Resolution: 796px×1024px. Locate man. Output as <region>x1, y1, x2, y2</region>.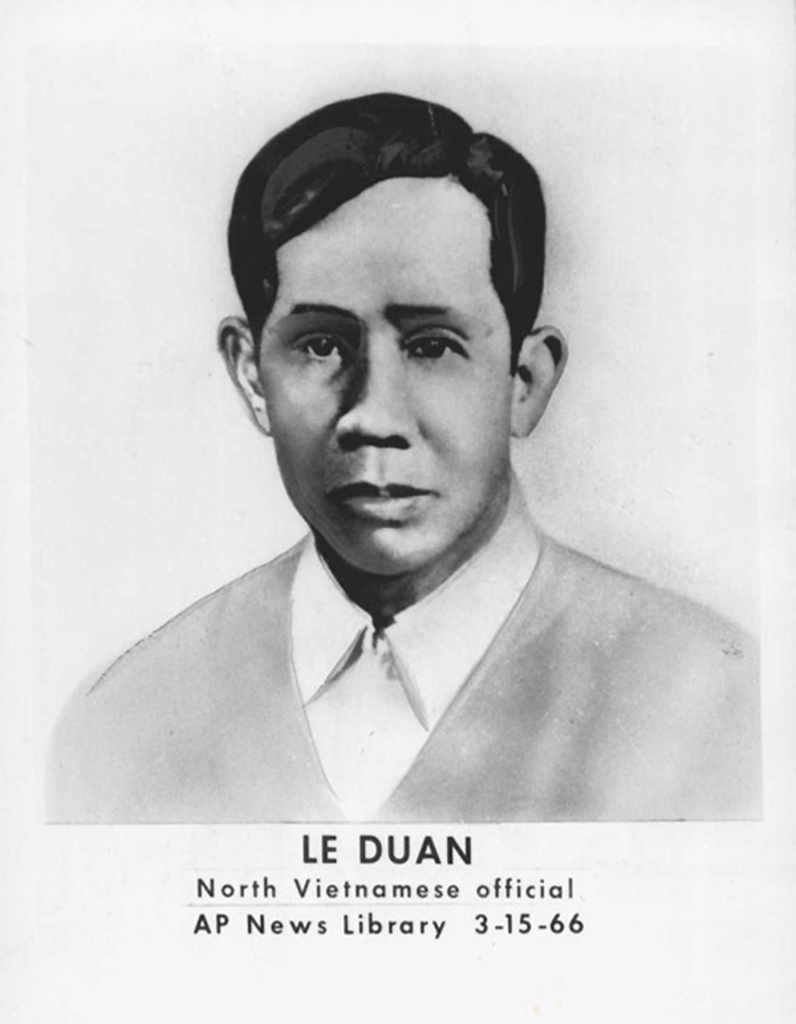
<region>48, 93, 762, 822</region>.
